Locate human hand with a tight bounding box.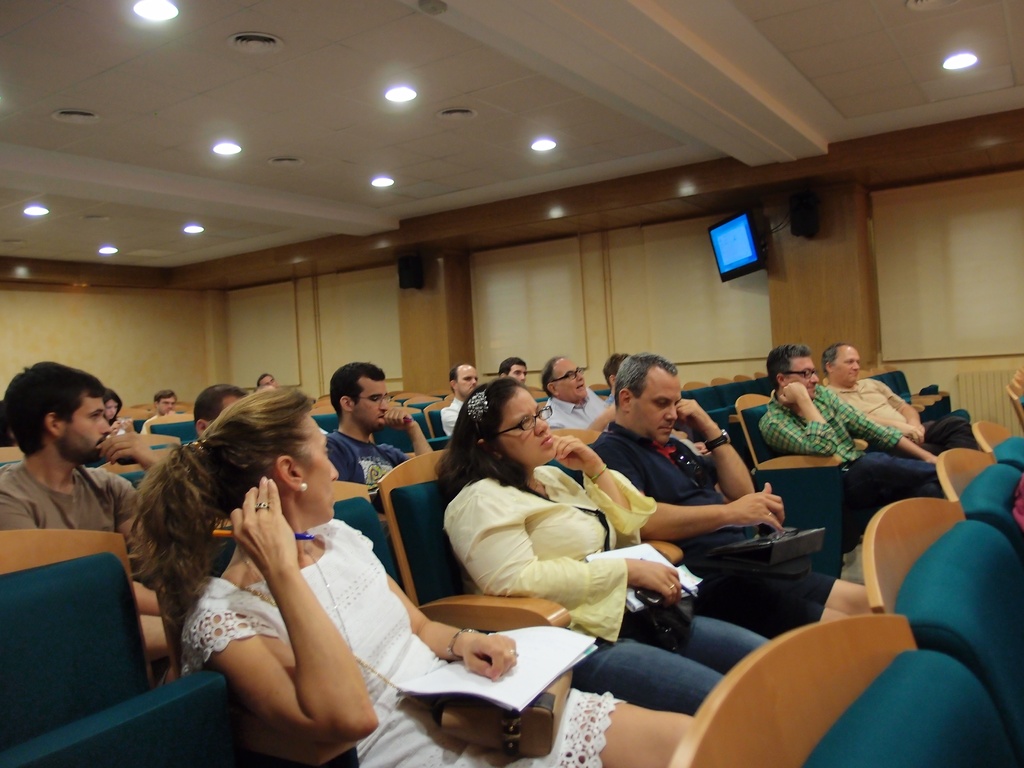
{"left": 913, "top": 422, "right": 928, "bottom": 440}.
